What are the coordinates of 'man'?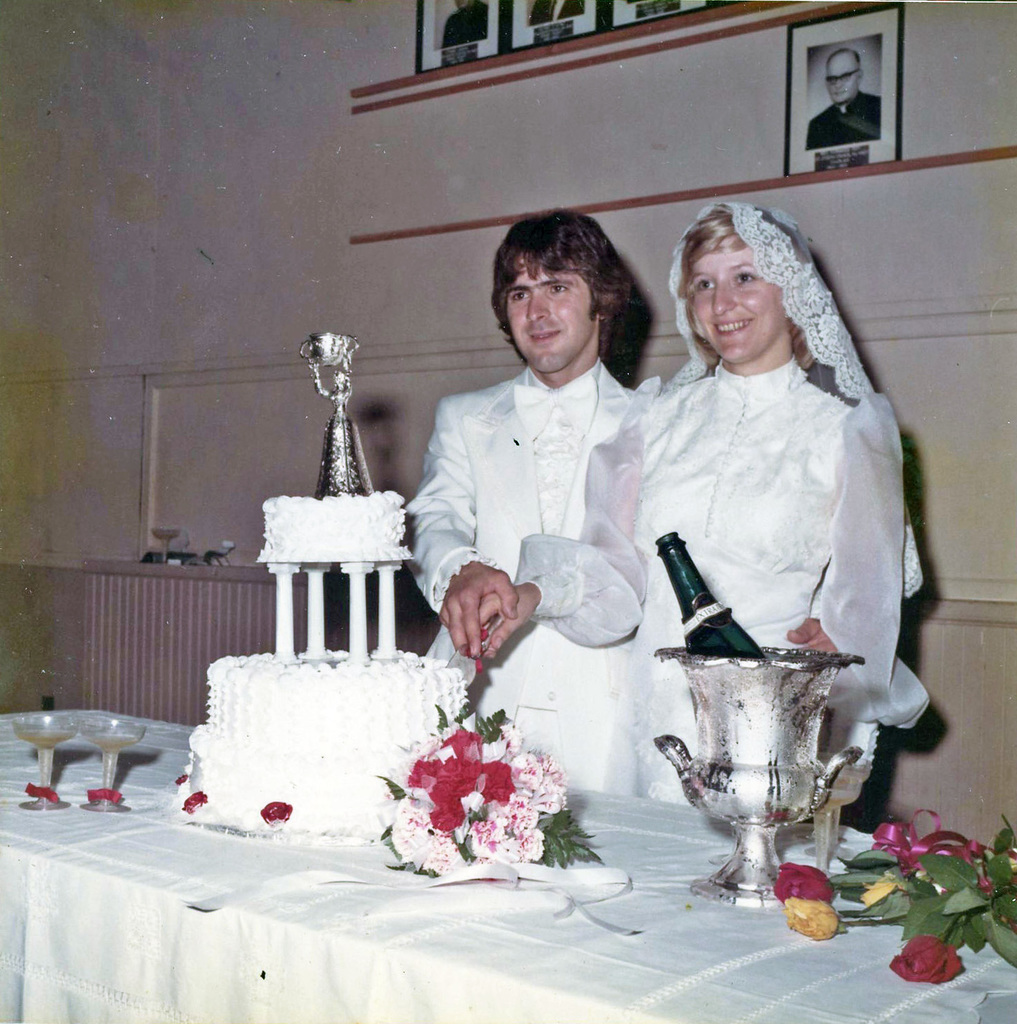
detection(400, 221, 689, 771).
